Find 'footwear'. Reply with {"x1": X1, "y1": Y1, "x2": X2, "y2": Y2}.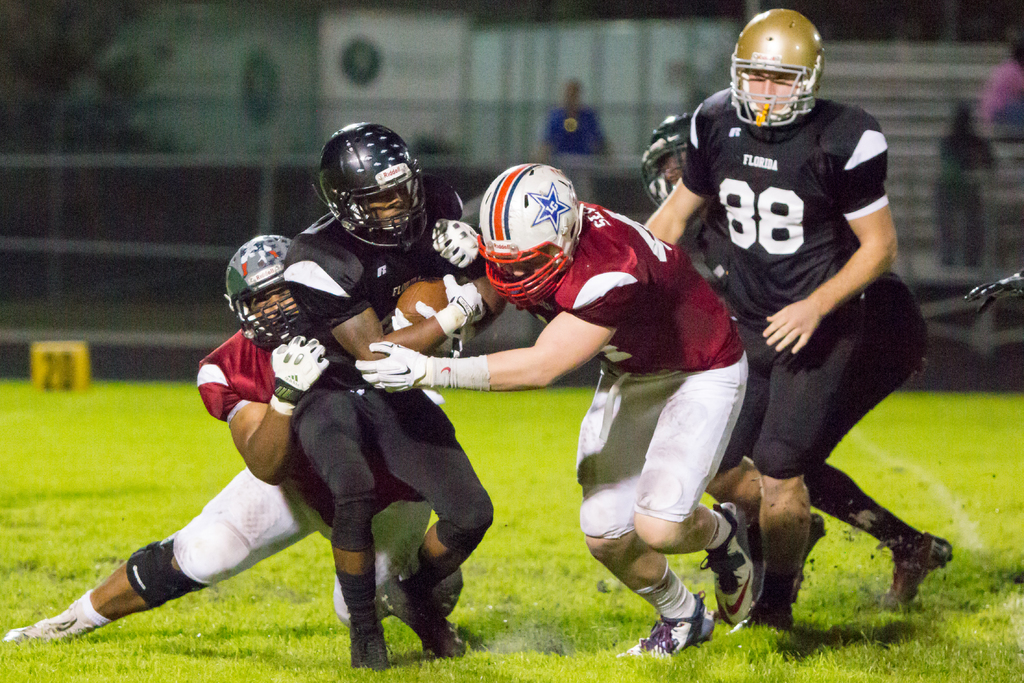
{"x1": 617, "y1": 595, "x2": 721, "y2": 659}.
